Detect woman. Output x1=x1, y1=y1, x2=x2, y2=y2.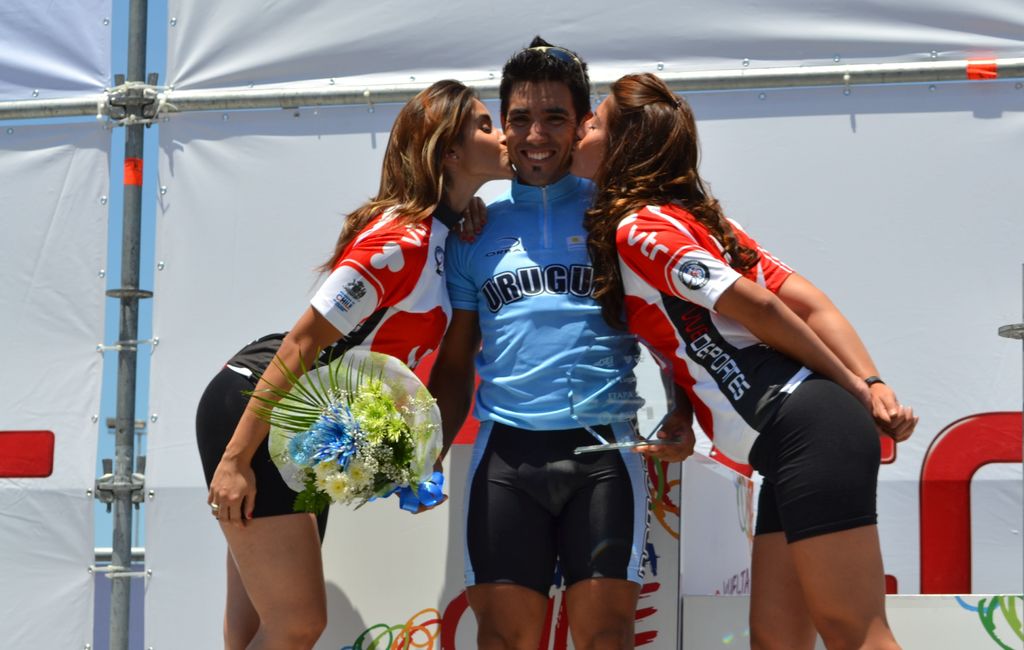
x1=606, y1=83, x2=901, y2=649.
